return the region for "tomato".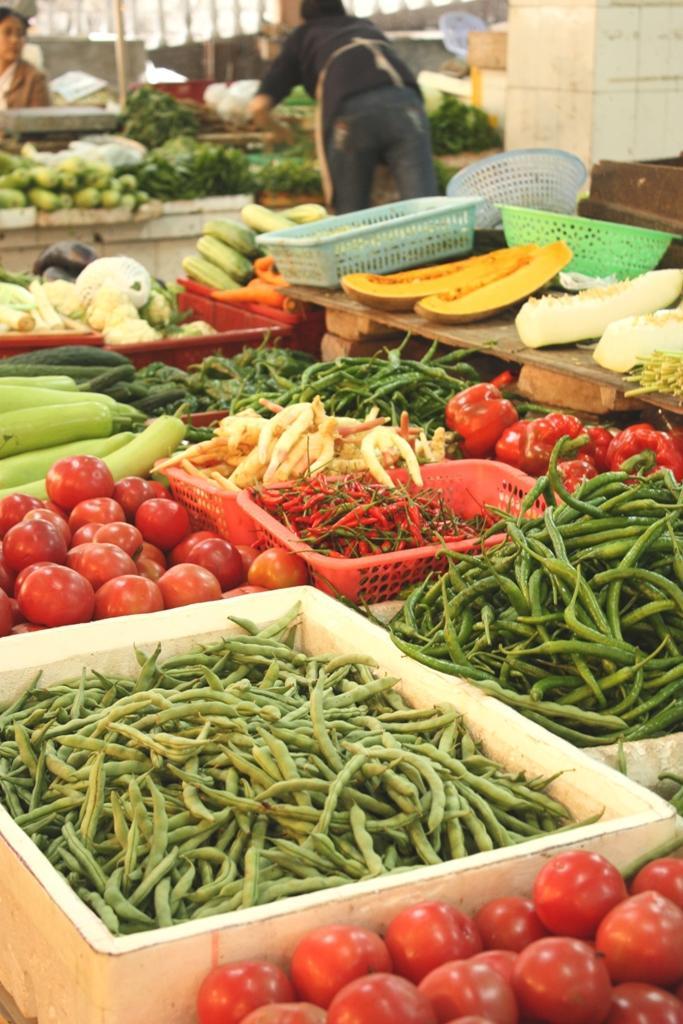
box=[634, 856, 682, 910].
